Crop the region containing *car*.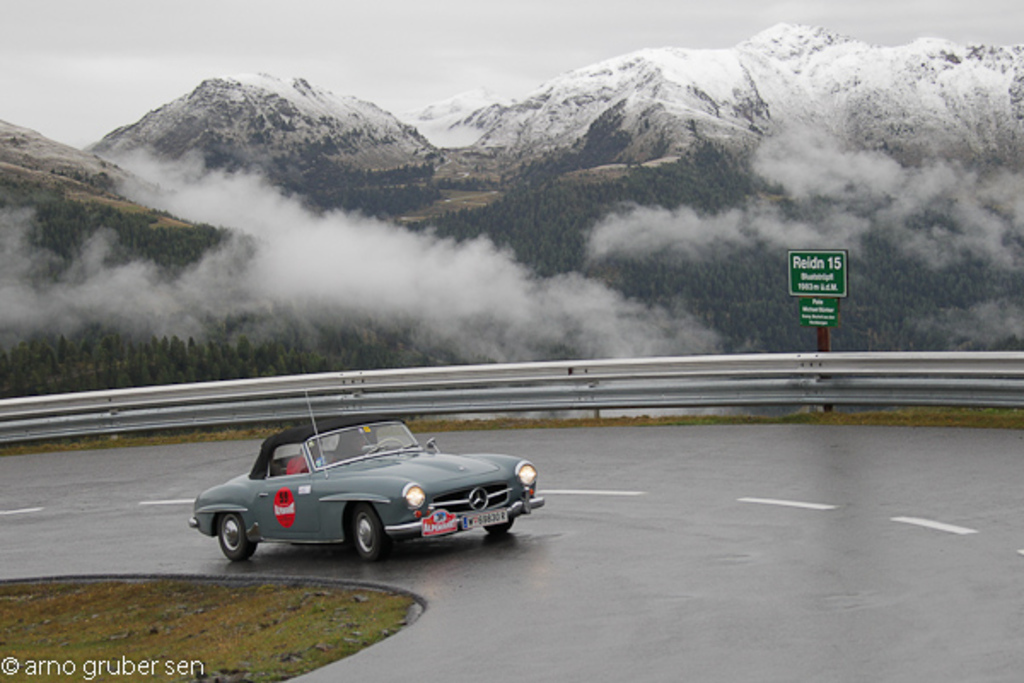
Crop region: left=191, top=393, right=551, bottom=563.
